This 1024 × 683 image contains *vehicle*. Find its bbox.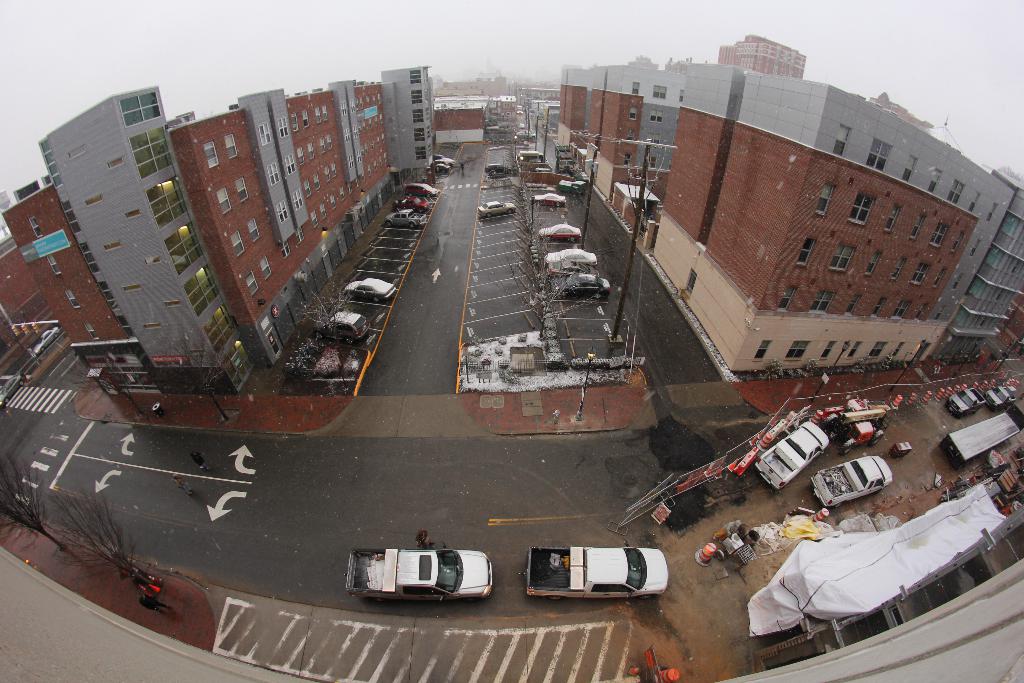
select_region(0, 373, 25, 409).
